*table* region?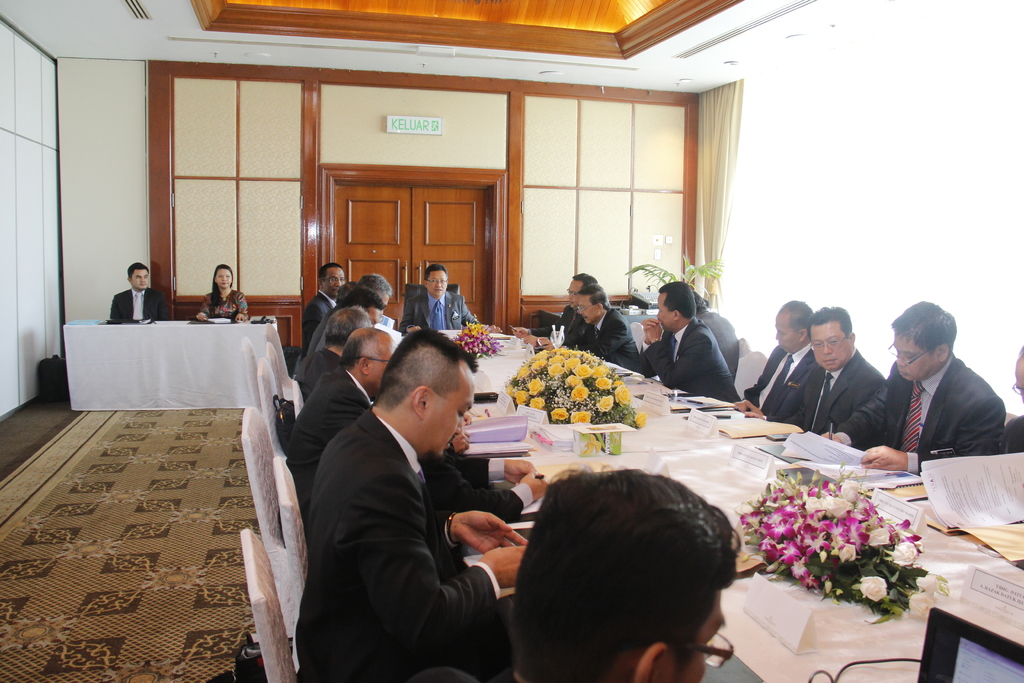
rect(36, 315, 307, 431)
